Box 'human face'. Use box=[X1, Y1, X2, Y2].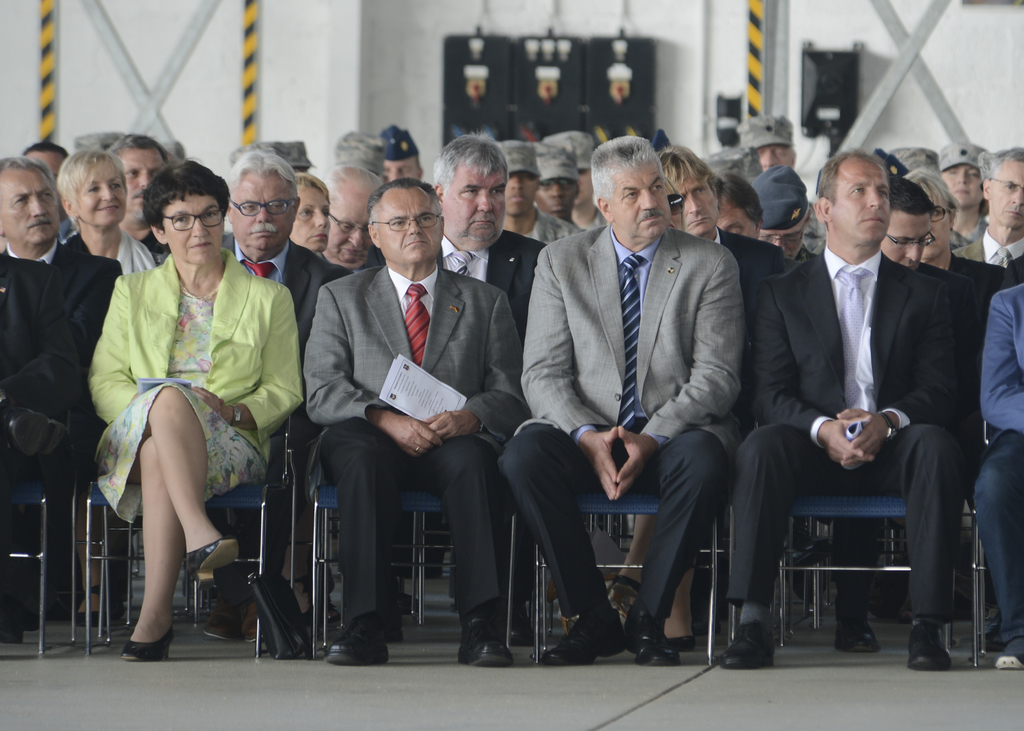
box=[883, 213, 934, 272].
